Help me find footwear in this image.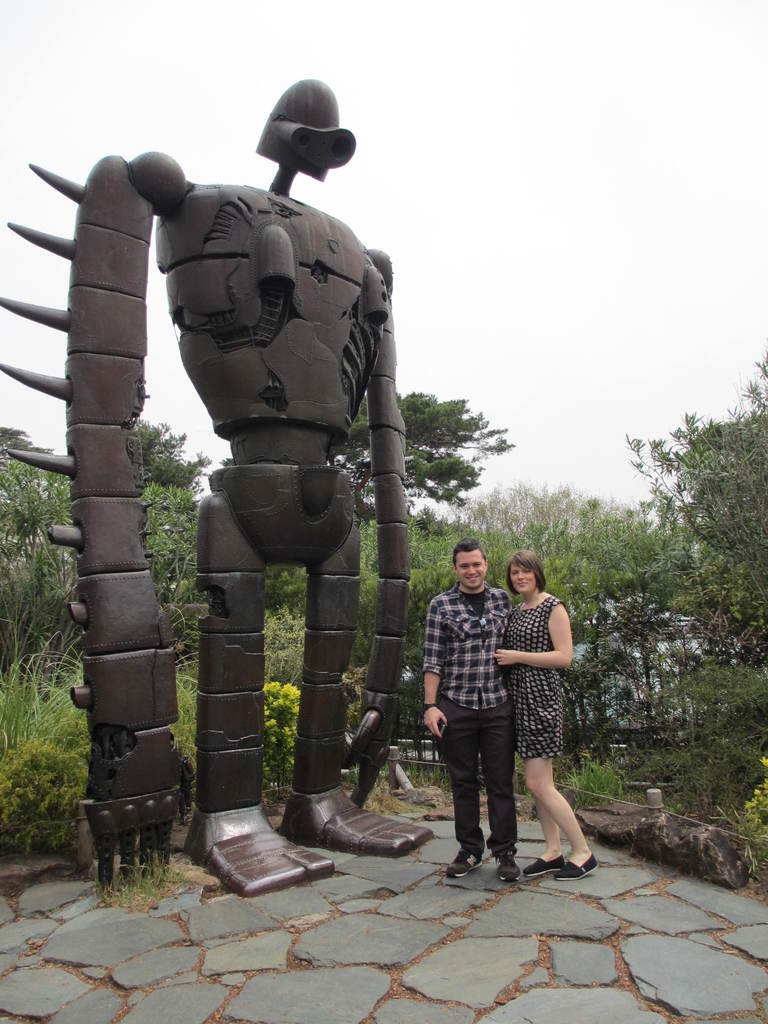
Found it: select_region(282, 781, 438, 854).
